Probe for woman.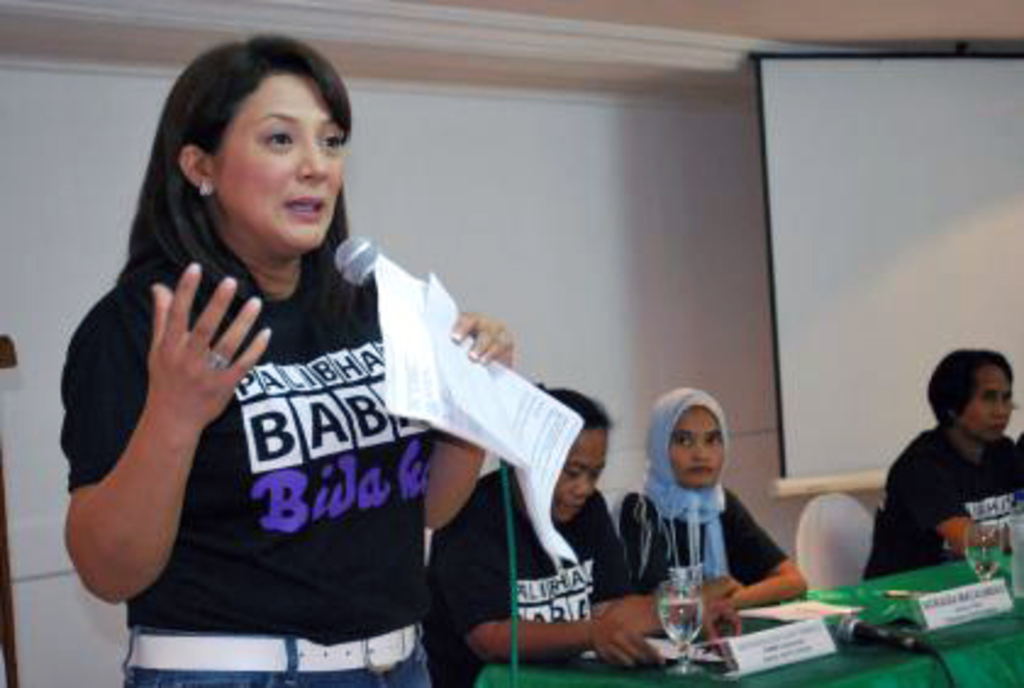
Probe result: BBox(424, 383, 739, 686).
